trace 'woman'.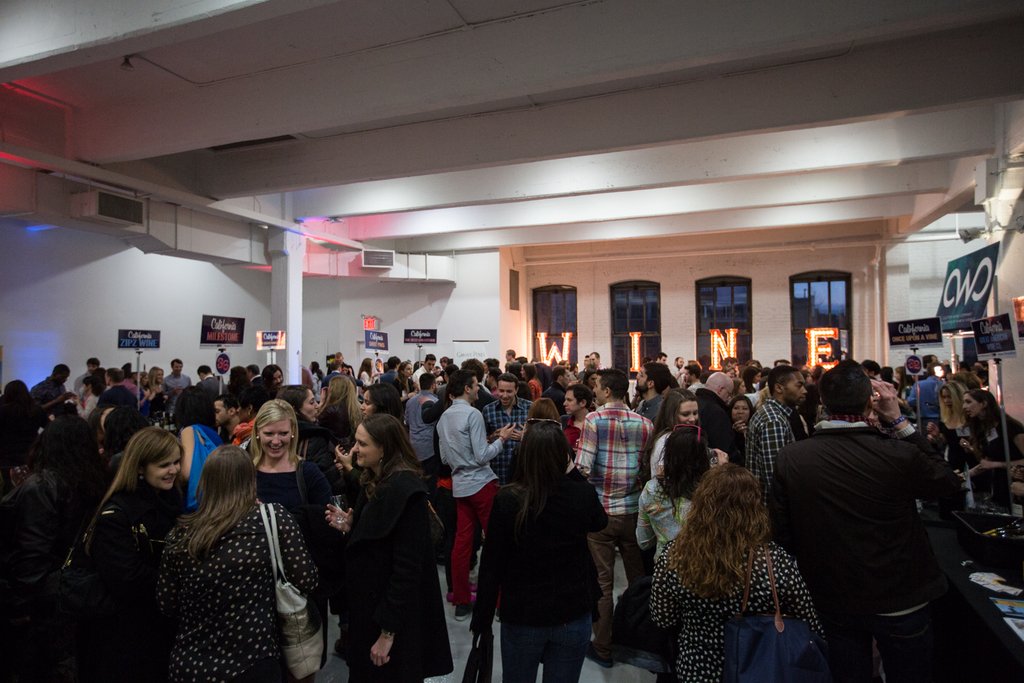
Traced to bbox=(333, 381, 410, 497).
